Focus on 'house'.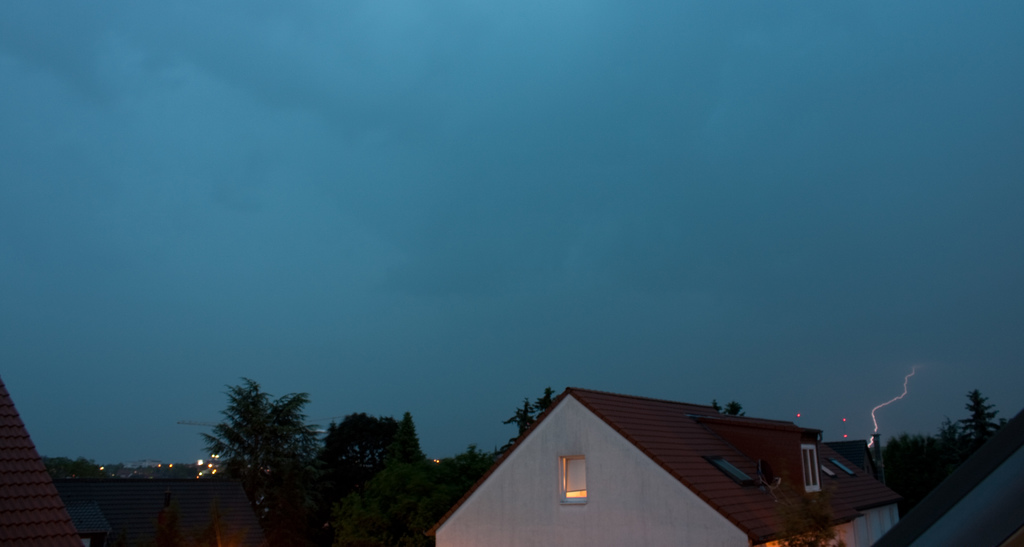
Focused at BBox(871, 409, 1023, 546).
